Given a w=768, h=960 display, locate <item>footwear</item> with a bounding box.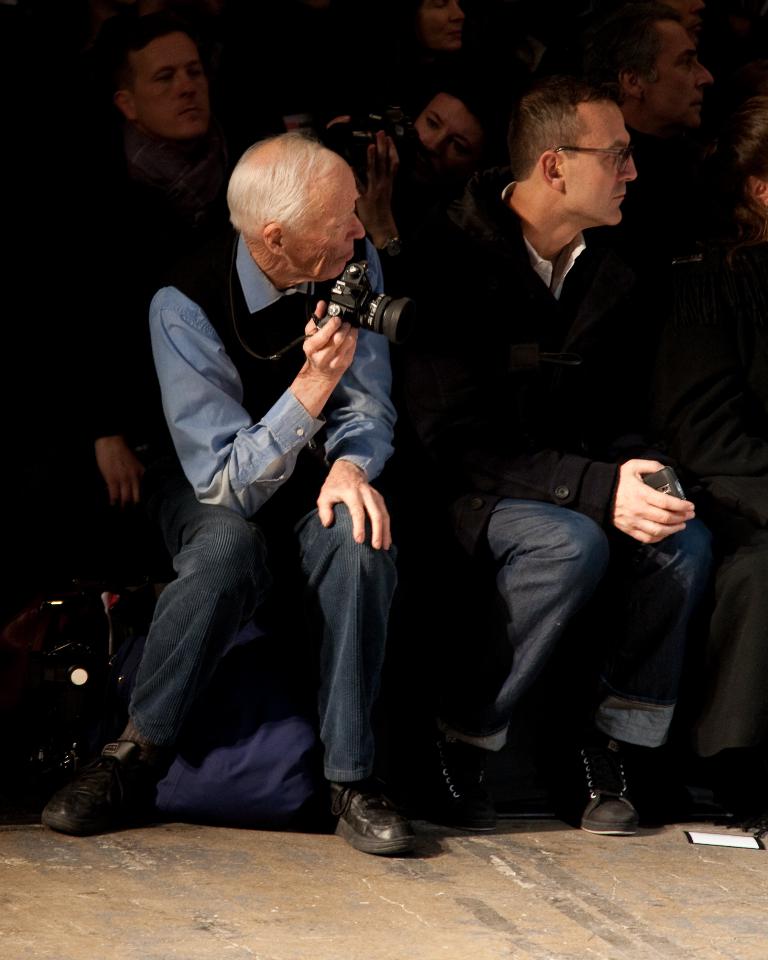
Located: 562,742,636,833.
